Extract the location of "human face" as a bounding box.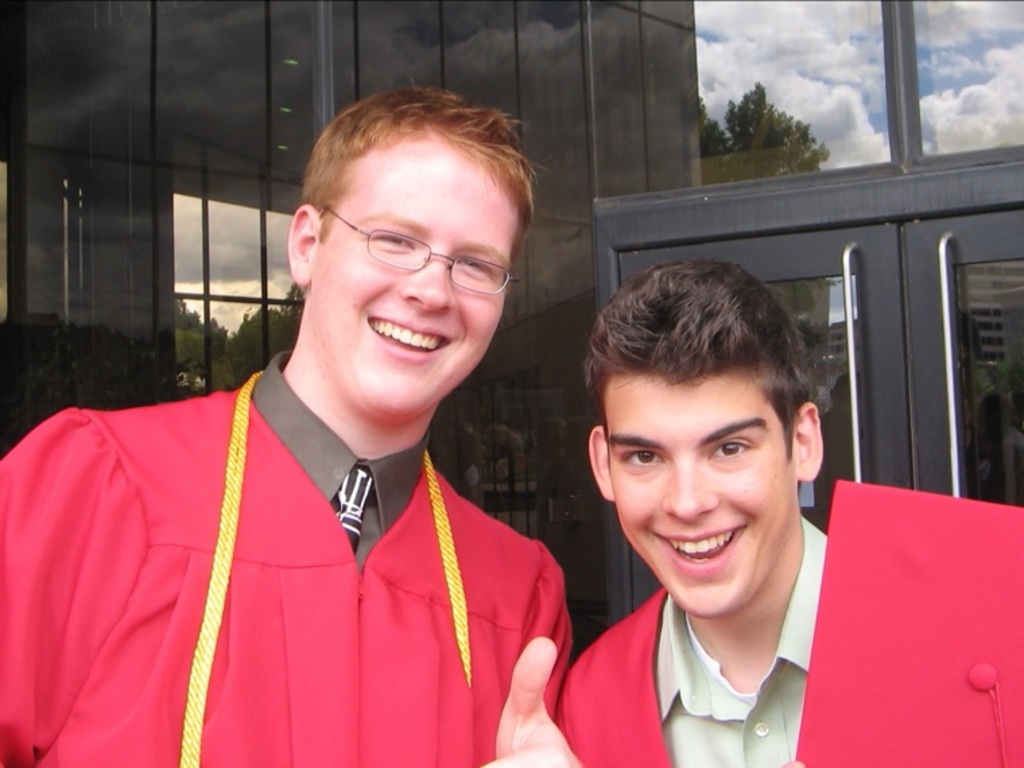
613 379 796 621.
